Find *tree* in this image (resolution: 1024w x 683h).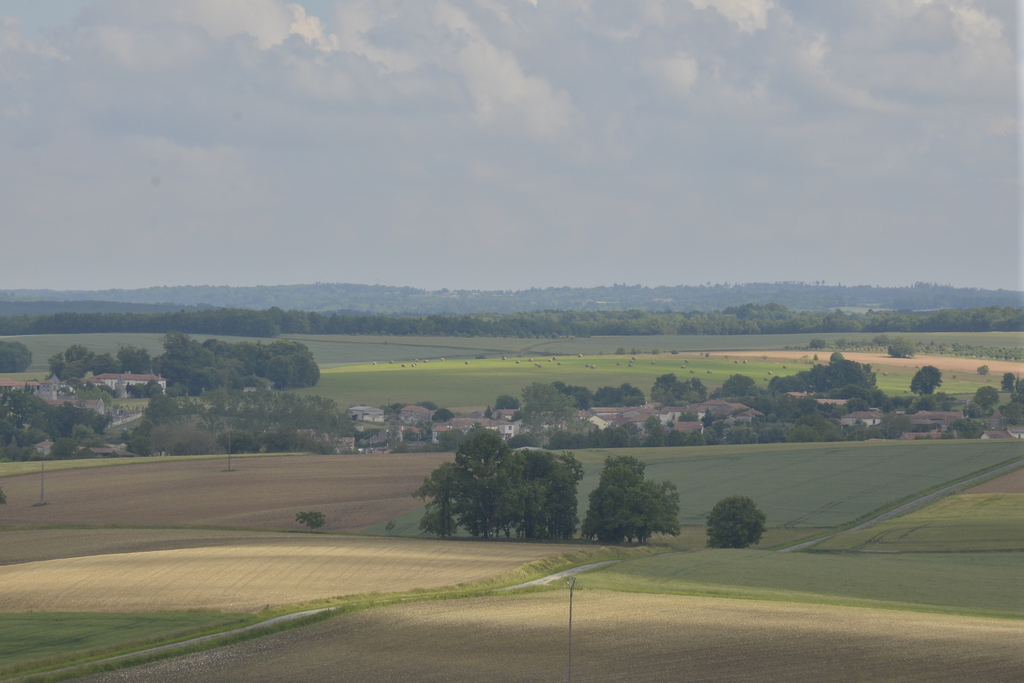
806:338:833:350.
